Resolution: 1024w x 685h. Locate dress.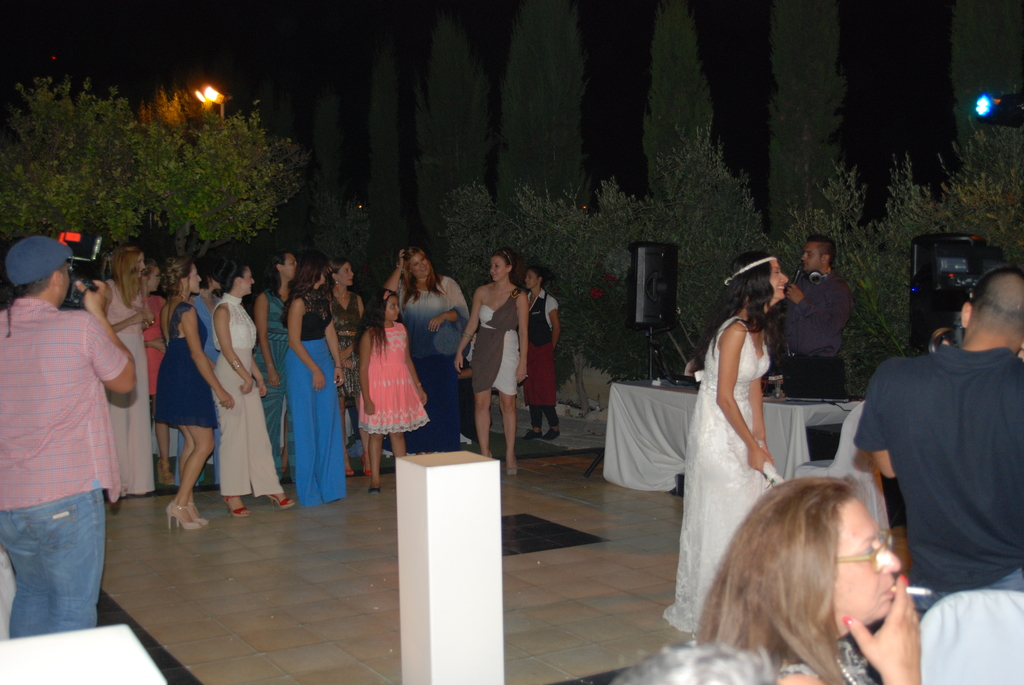
{"left": 664, "top": 316, "right": 774, "bottom": 633}.
